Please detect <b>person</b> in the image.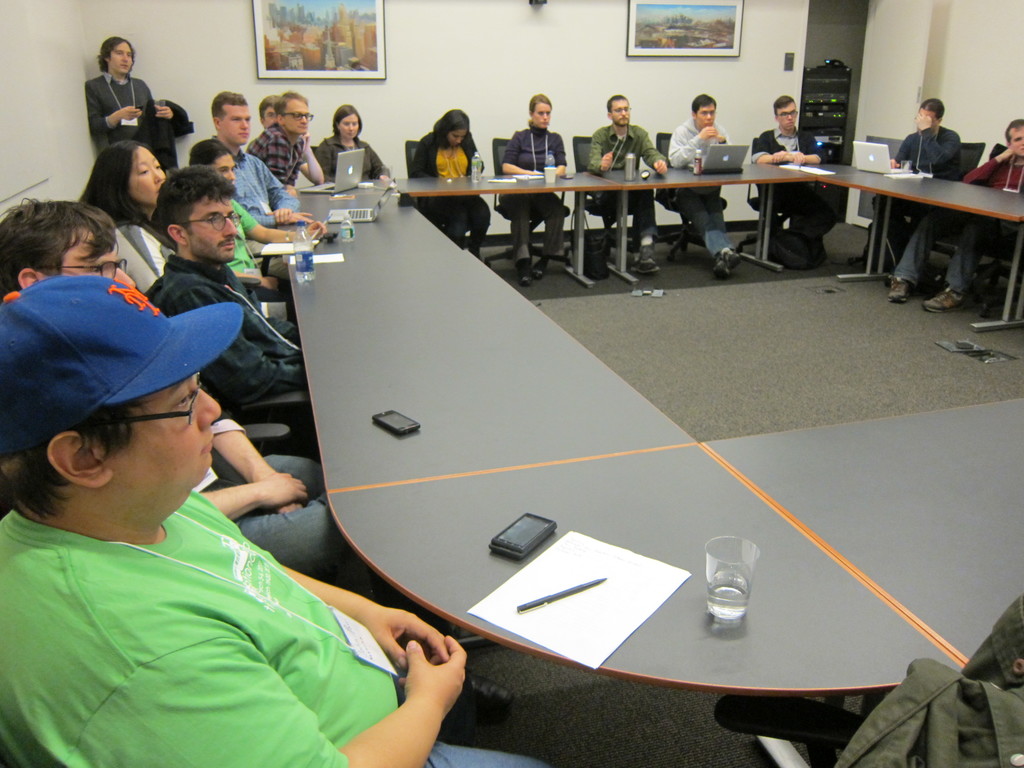
bbox(0, 270, 546, 767).
